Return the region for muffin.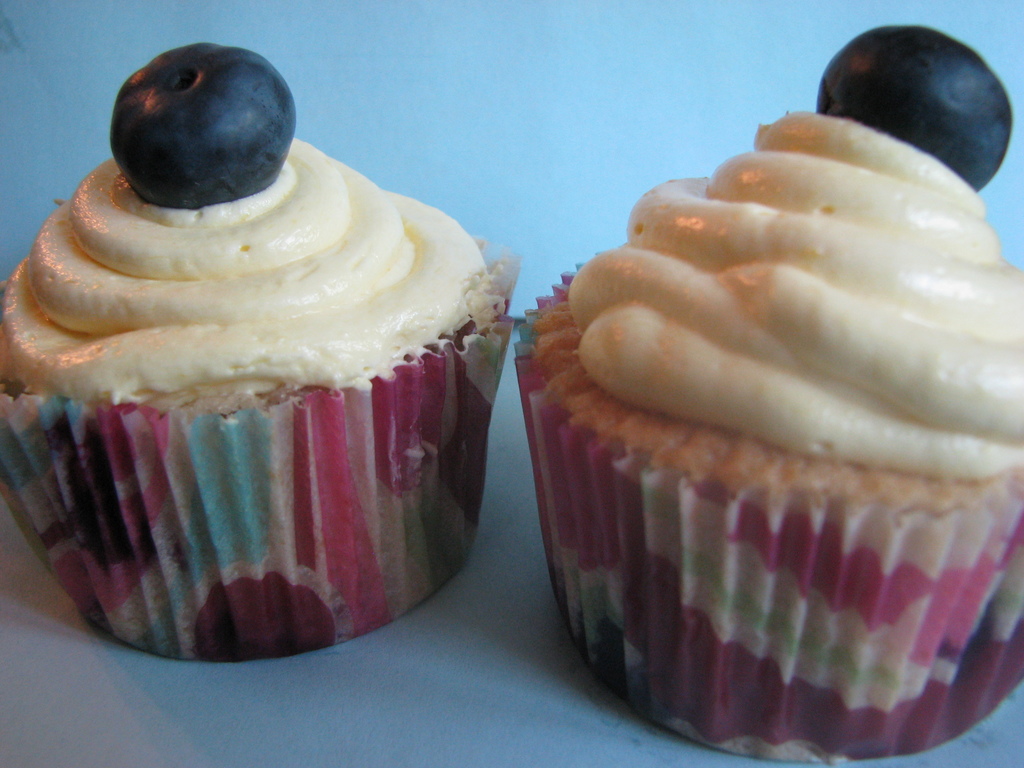
(left=0, top=37, right=524, bottom=662).
